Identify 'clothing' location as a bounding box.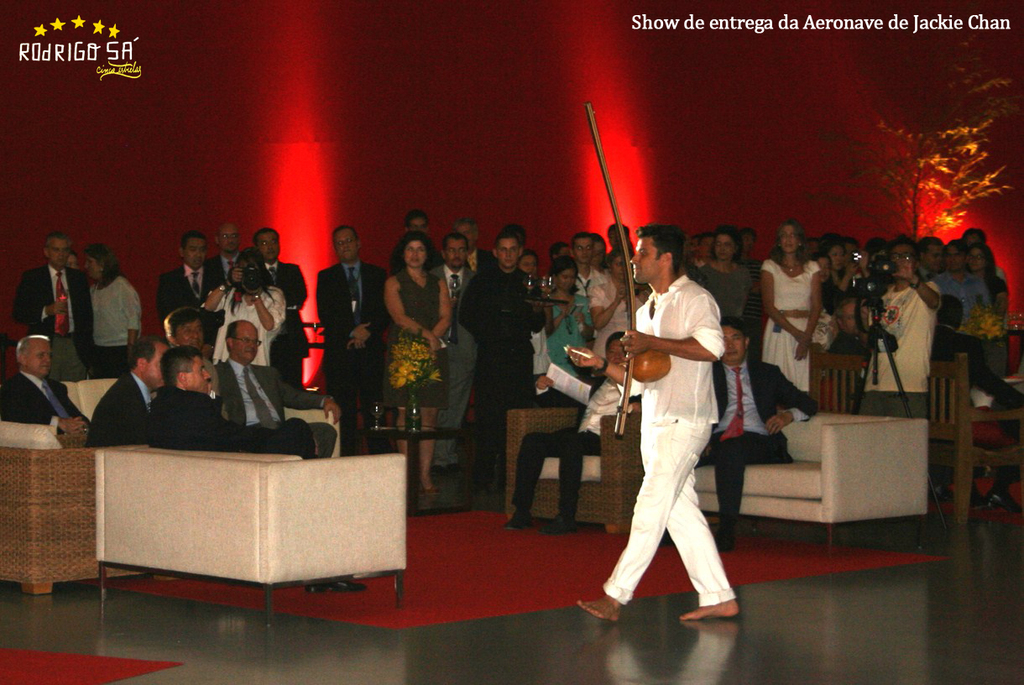
box=[218, 253, 243, 282].
